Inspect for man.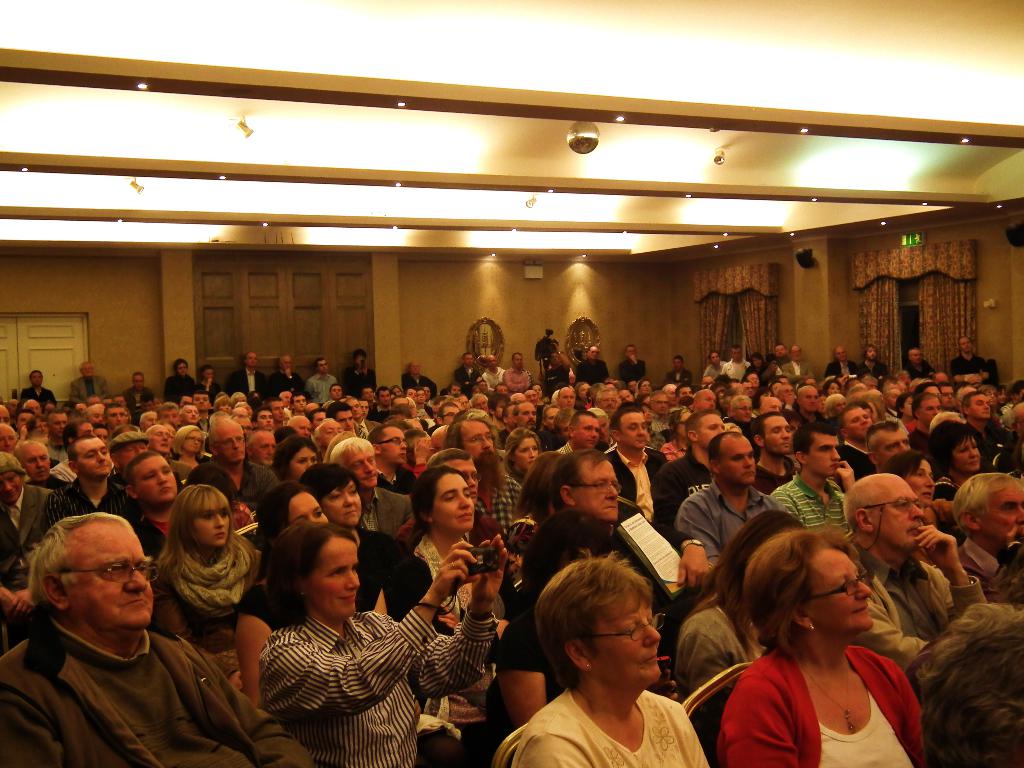
Inspection: 679:431:781:599.
